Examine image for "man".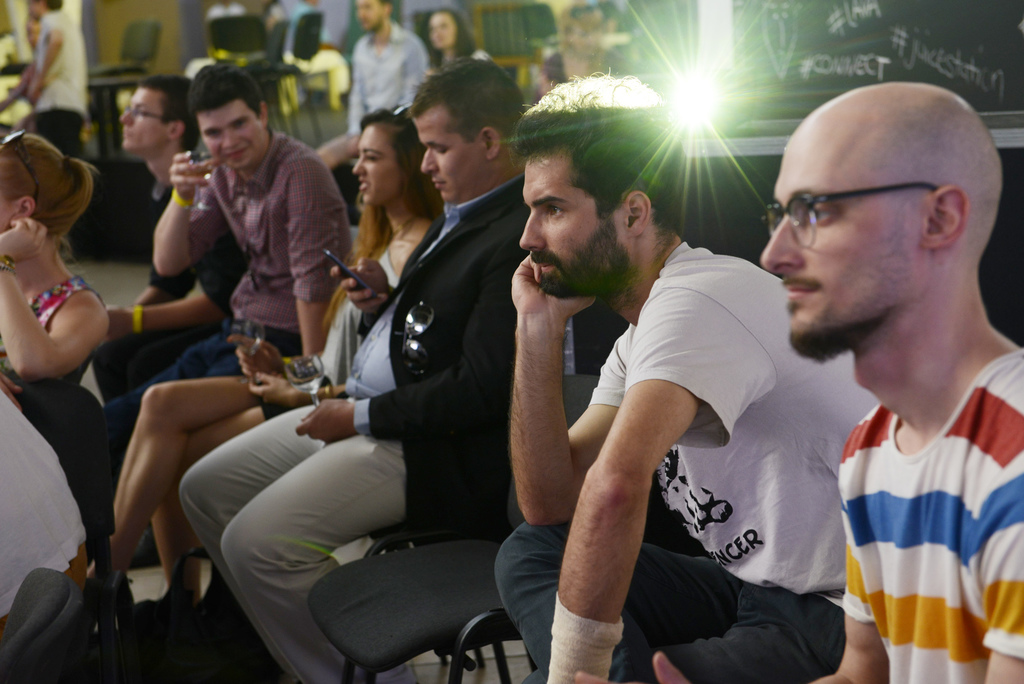
Examination result: 77 70 251 419.
